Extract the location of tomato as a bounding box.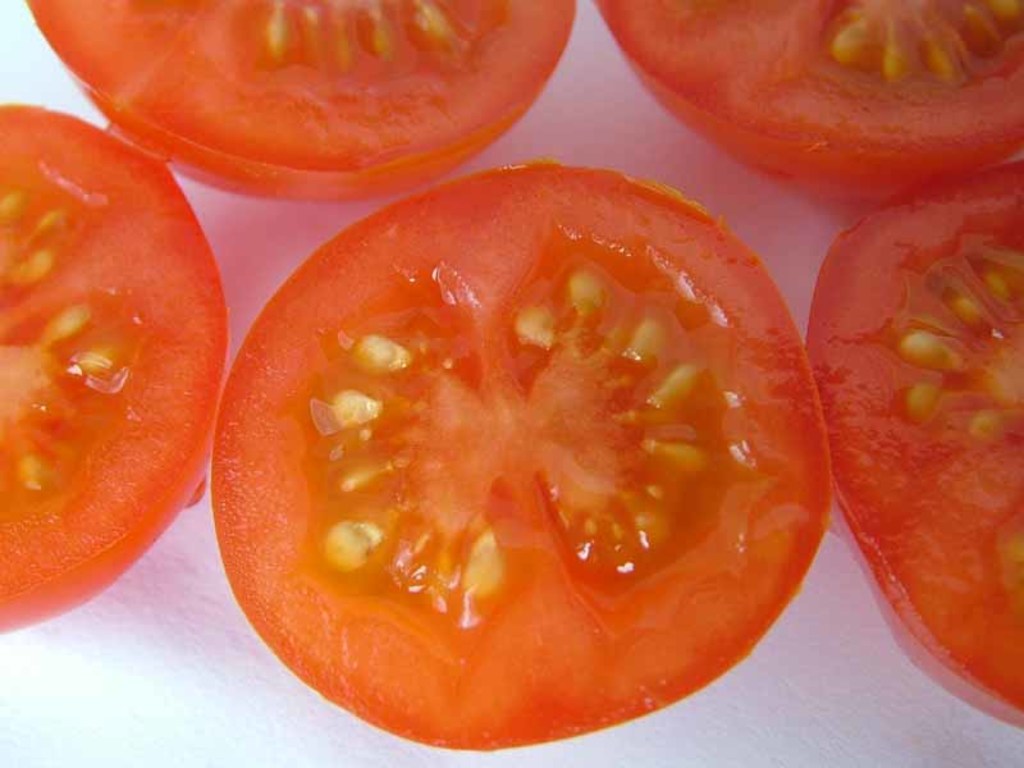
detection(206, 154, 836, 759).
